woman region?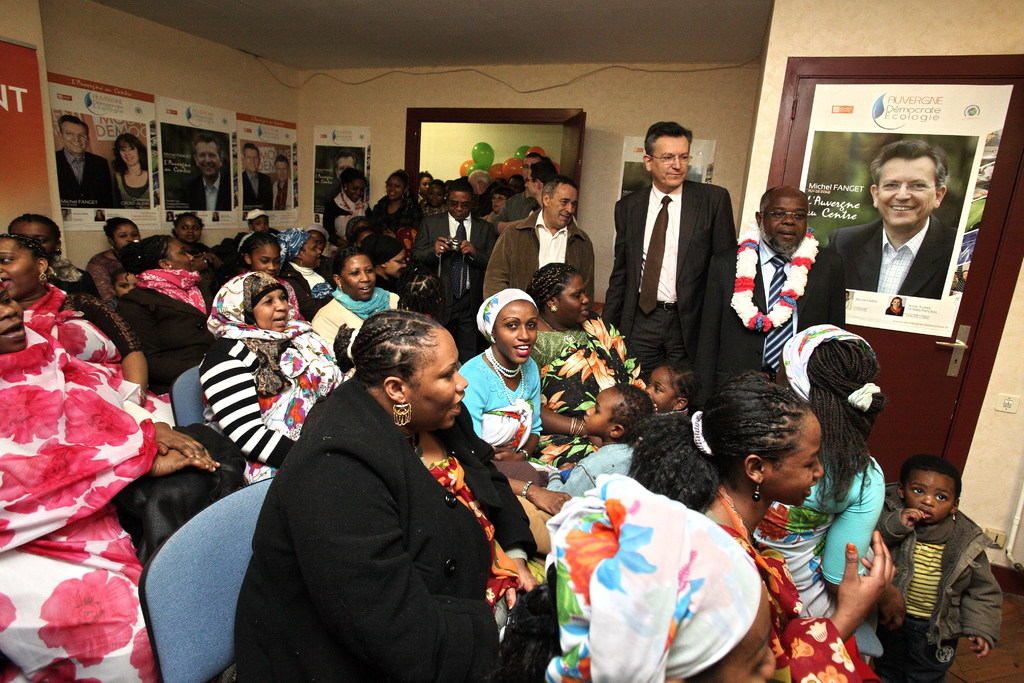
rect(373, 167, 426, 247)
